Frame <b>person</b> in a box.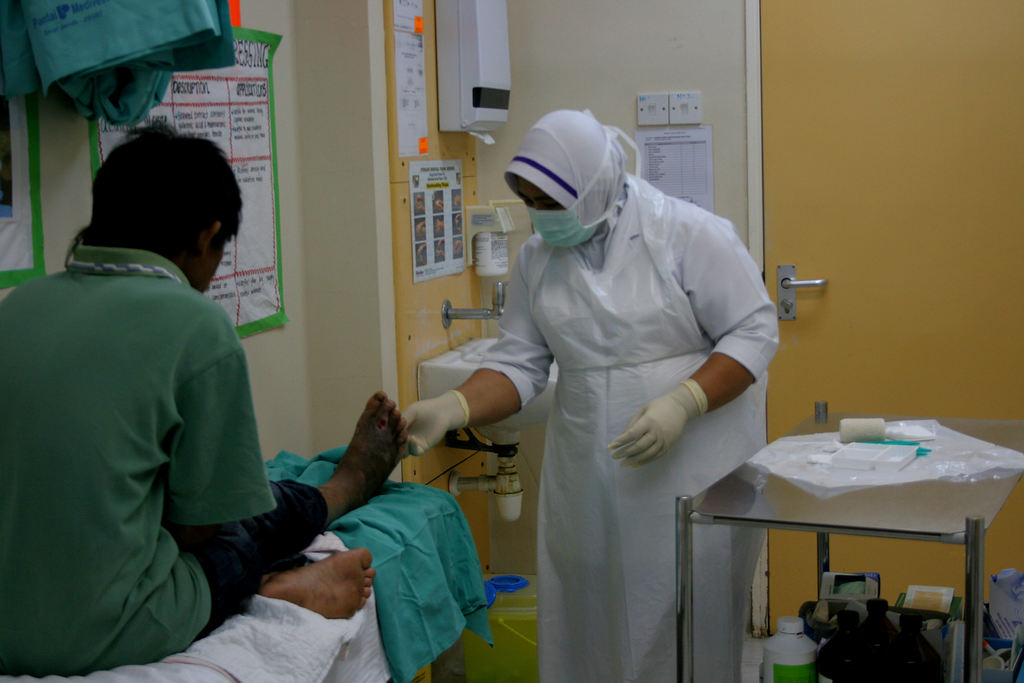
(0, 125, 411, 673).
